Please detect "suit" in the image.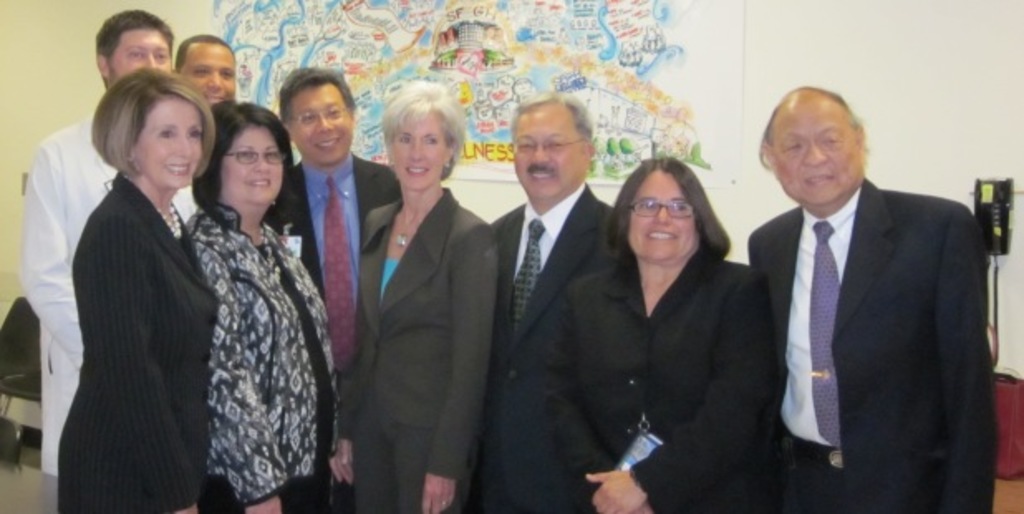
731 98 996 501.
